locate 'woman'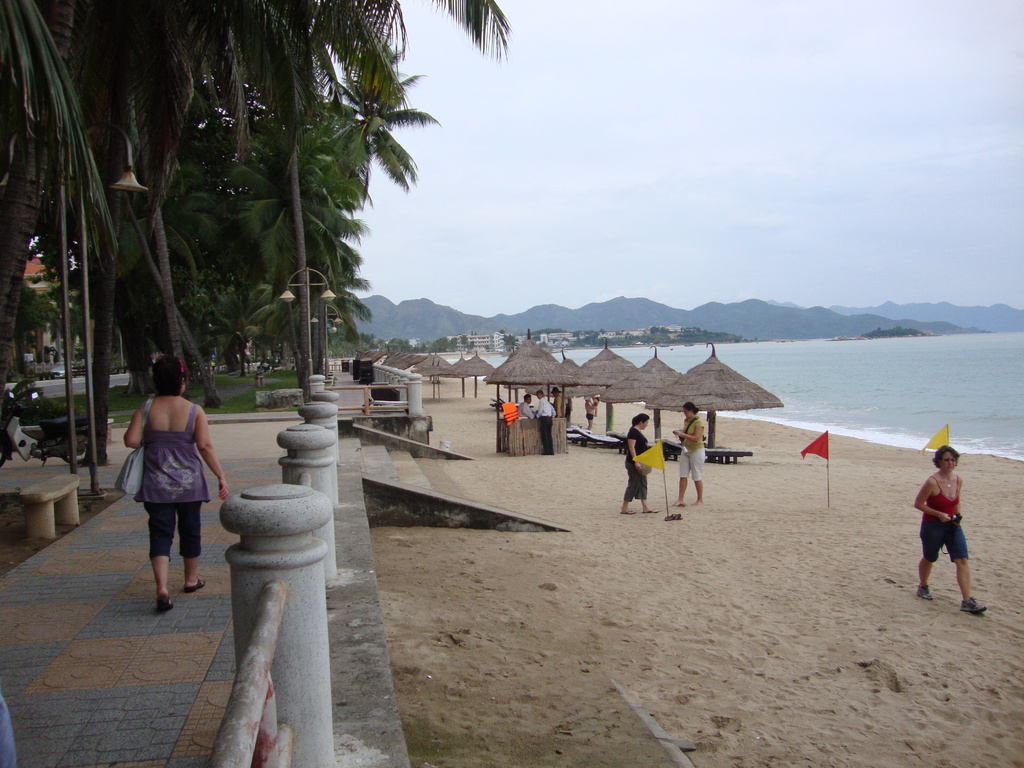
123,353,227,606
